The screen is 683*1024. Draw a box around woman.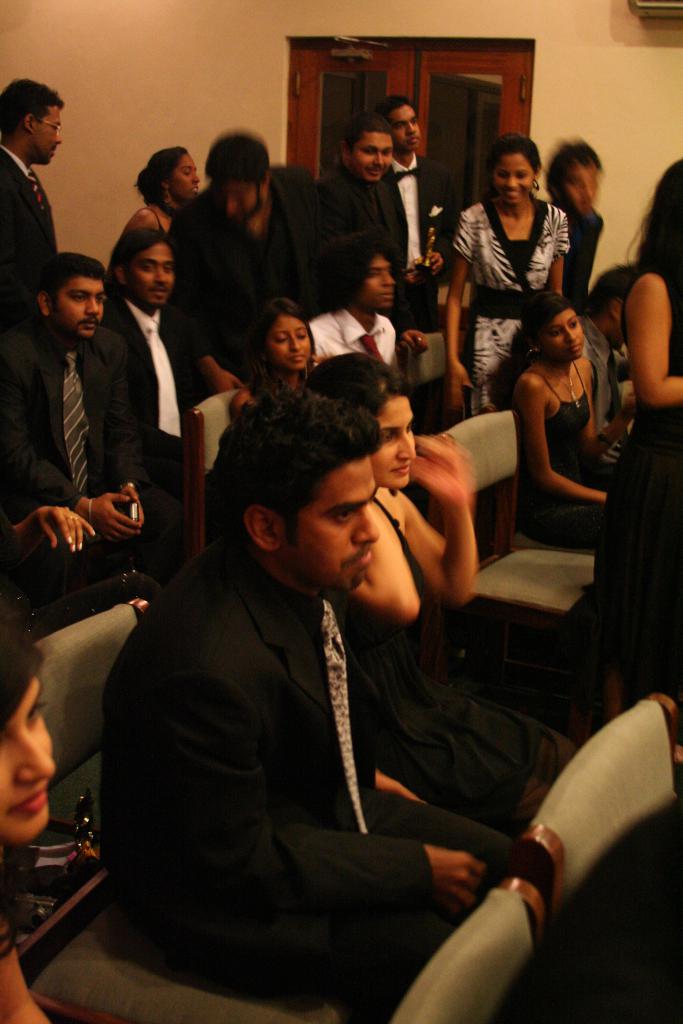
(450,129,582,392).
